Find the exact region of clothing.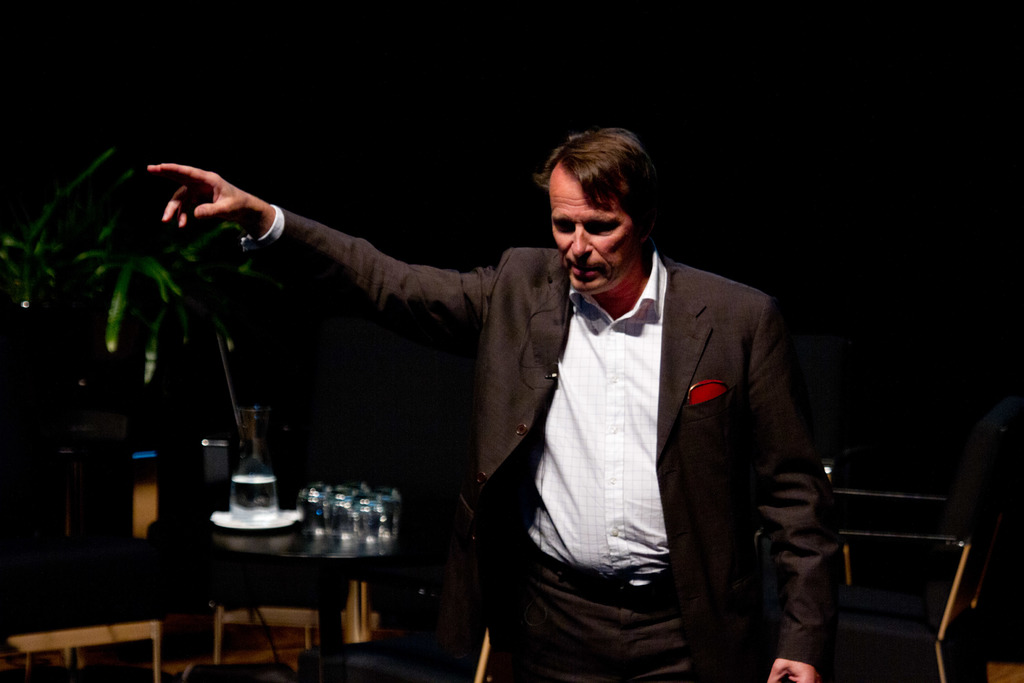
Exact region: (left=239, top=199, right=840, bottom=682).
